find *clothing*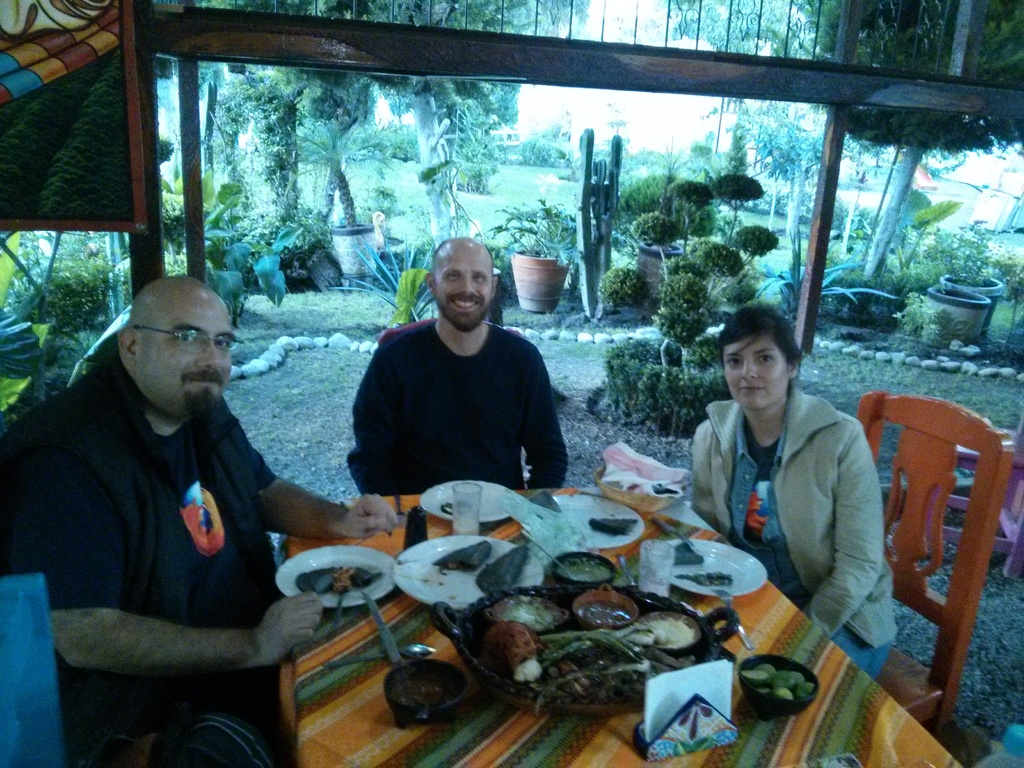
(left=687, top=378, right=898, bottom=679)
